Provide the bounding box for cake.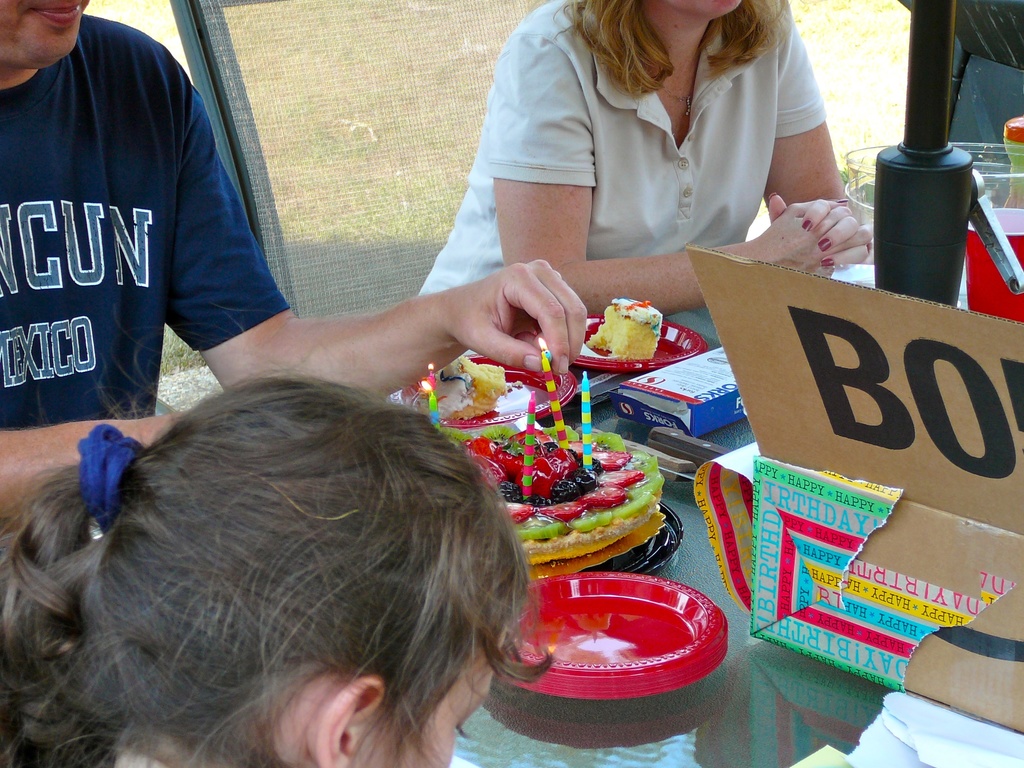
x1=591, y1=298, x2=665, y2=362.
